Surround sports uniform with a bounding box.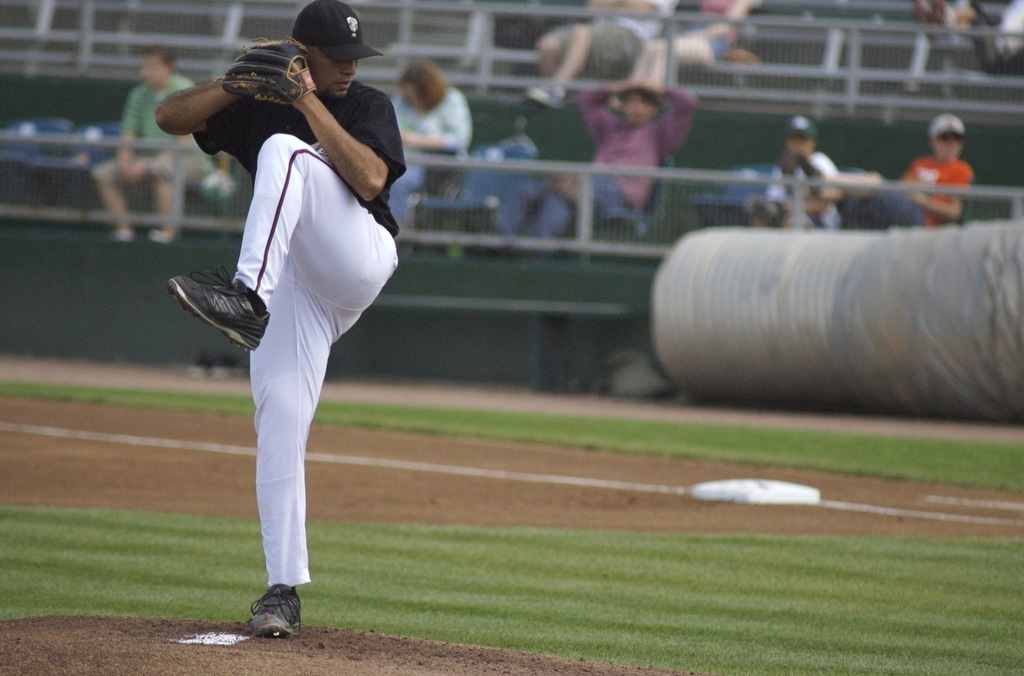
BBox(158, 0, 411, 630).
